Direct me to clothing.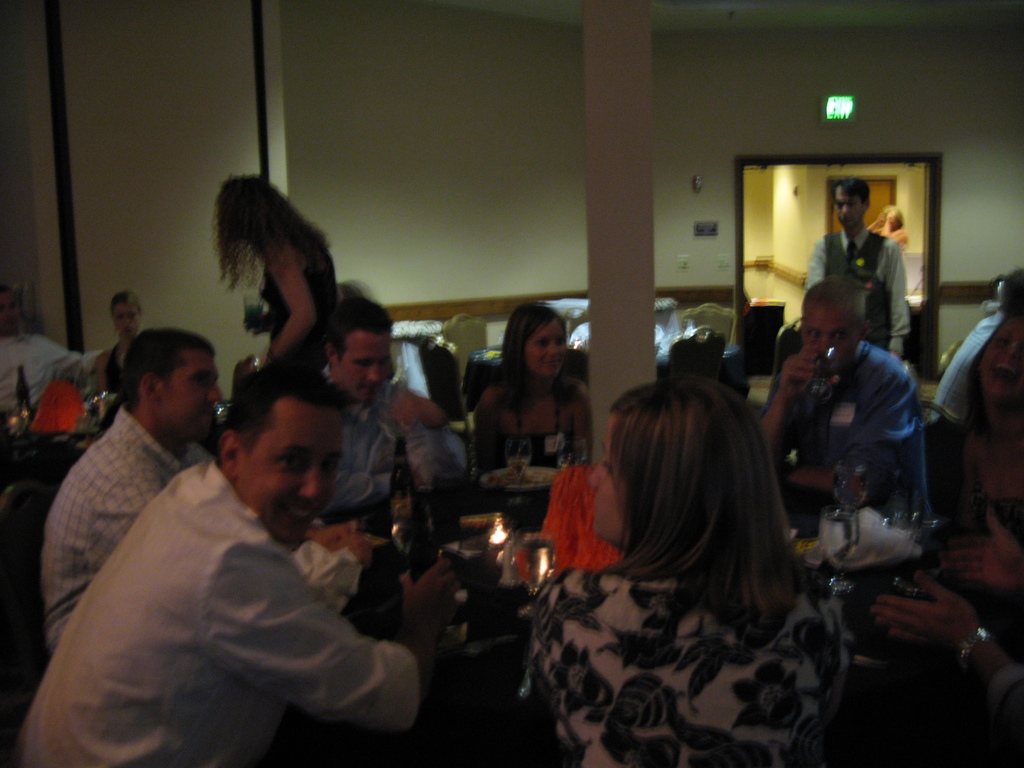
Direction: 493, 371, 576, 470.
